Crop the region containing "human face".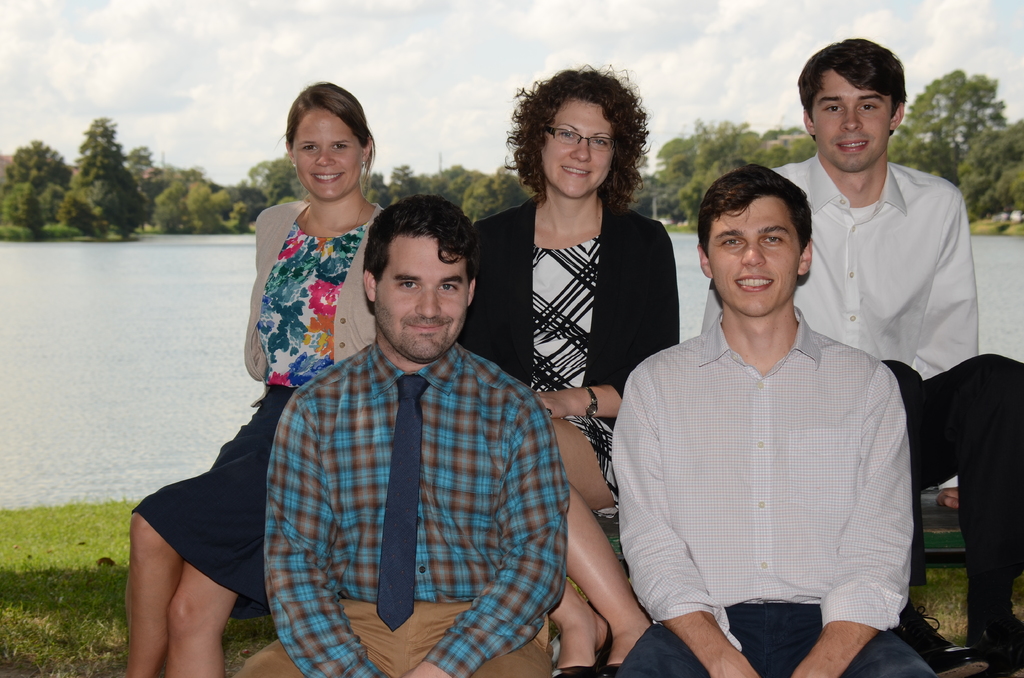
Crop region: [371, 235, 466, 361].
